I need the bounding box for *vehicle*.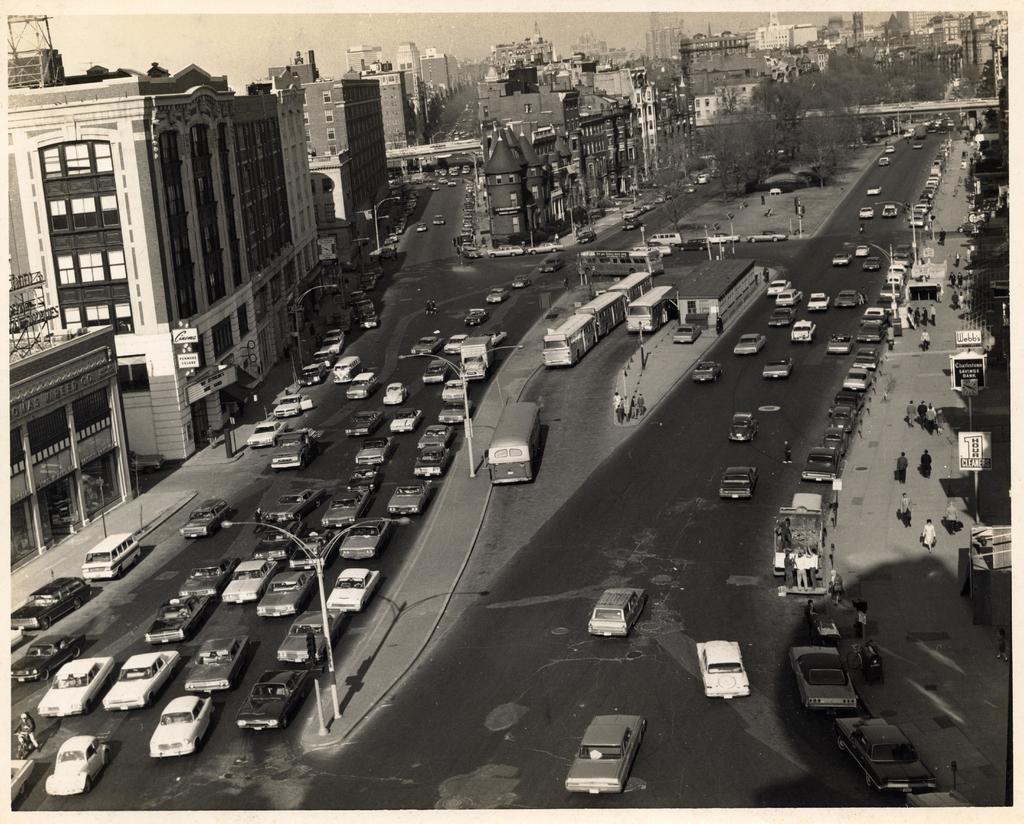
Here it is: locate(99, 643, 189, 708).
